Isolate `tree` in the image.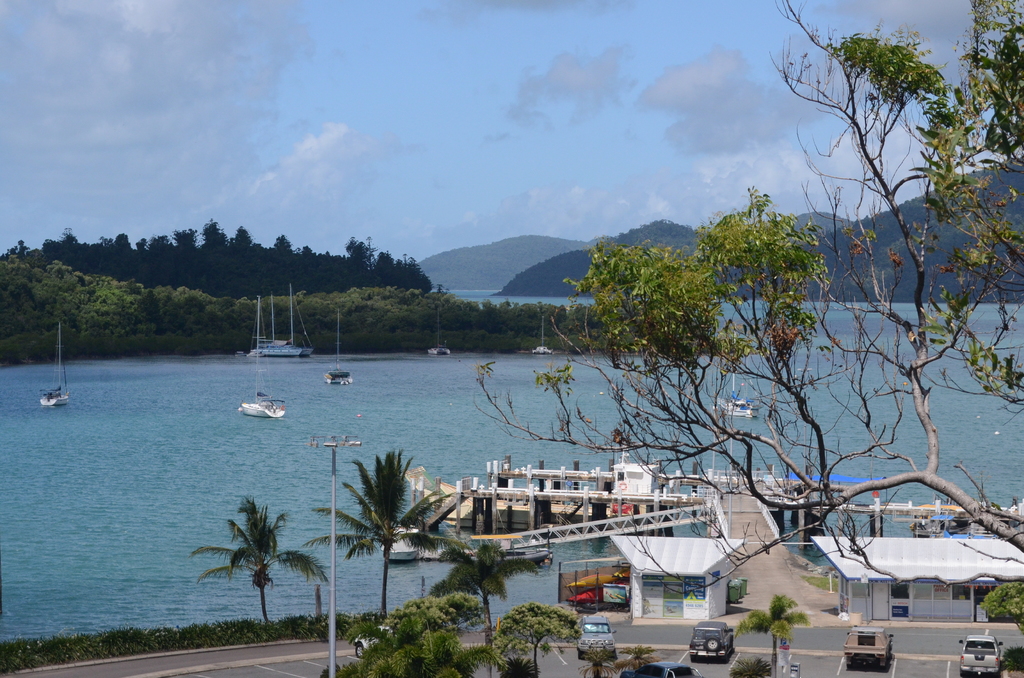
Isolated region: bbox=[191, 475, 312, 638].
